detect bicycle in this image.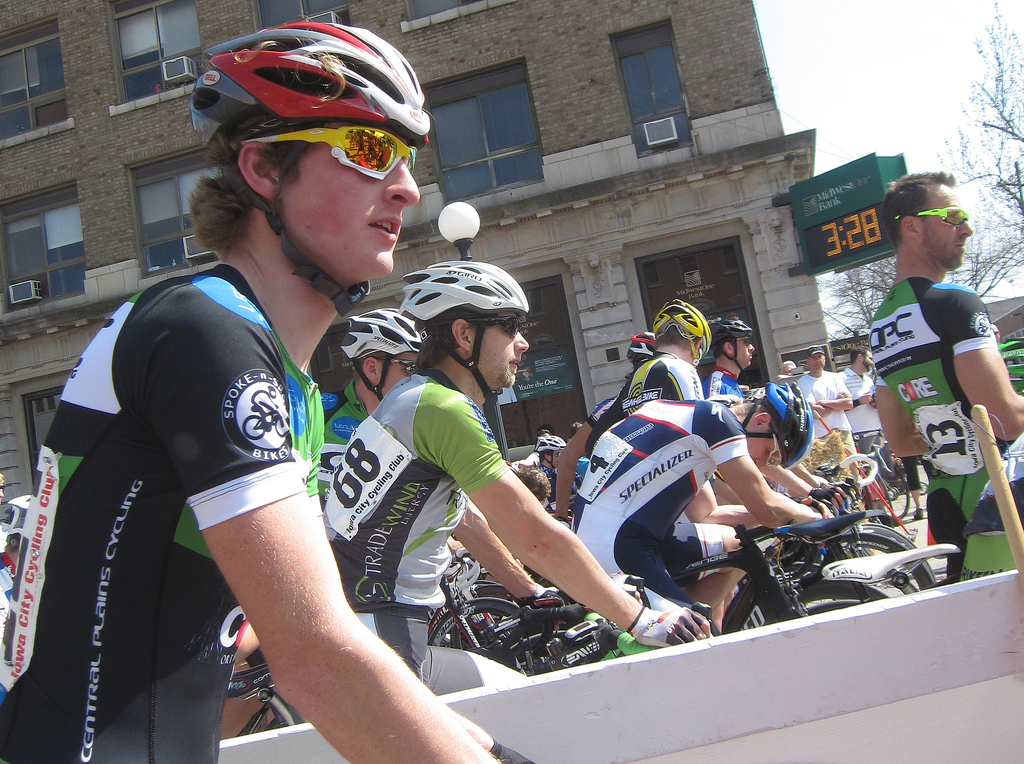
Detection: locate(776, 498, 924, 585).
